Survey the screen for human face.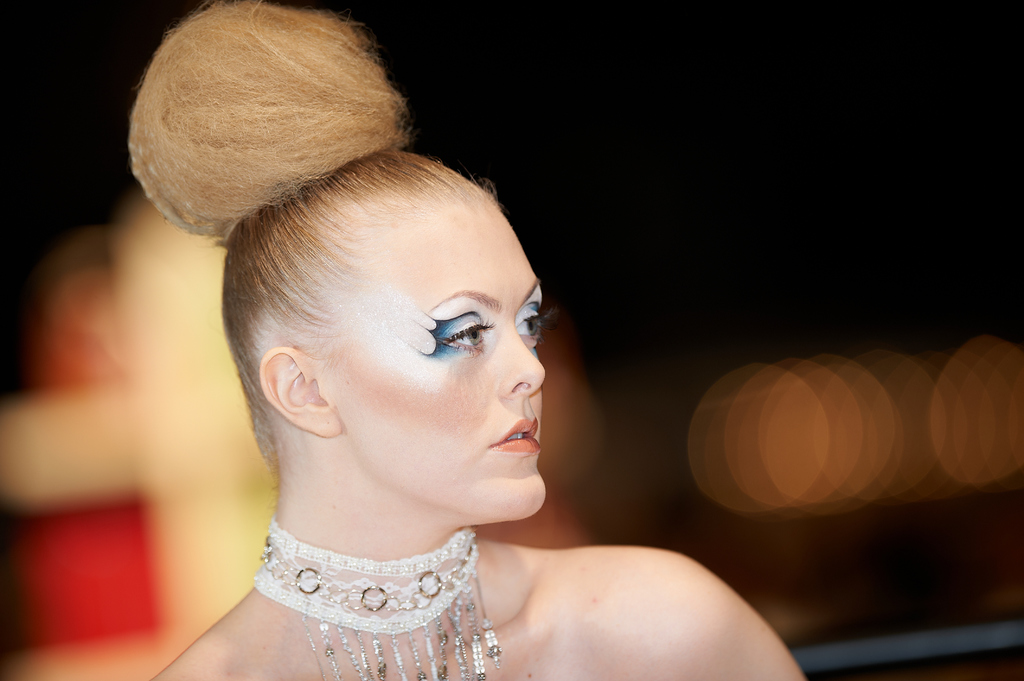
Survey found: {"left": 335, "top": 205, "right": 556, "bottom": 521}.
